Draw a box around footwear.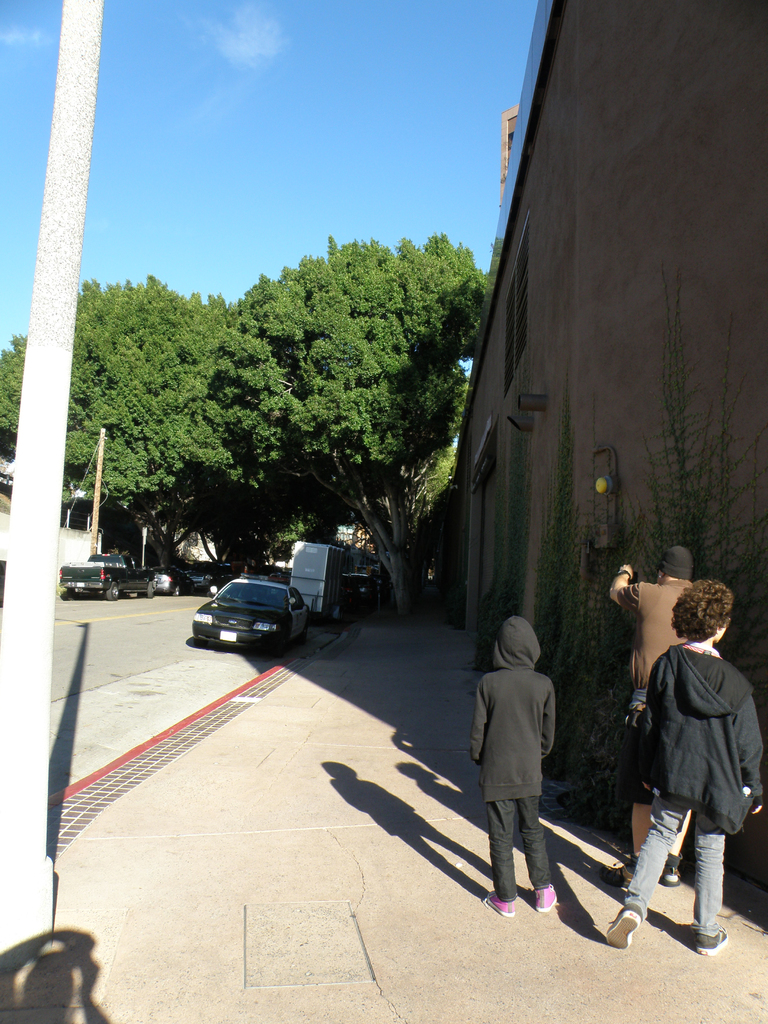
region(694, 924, 728, 957).
